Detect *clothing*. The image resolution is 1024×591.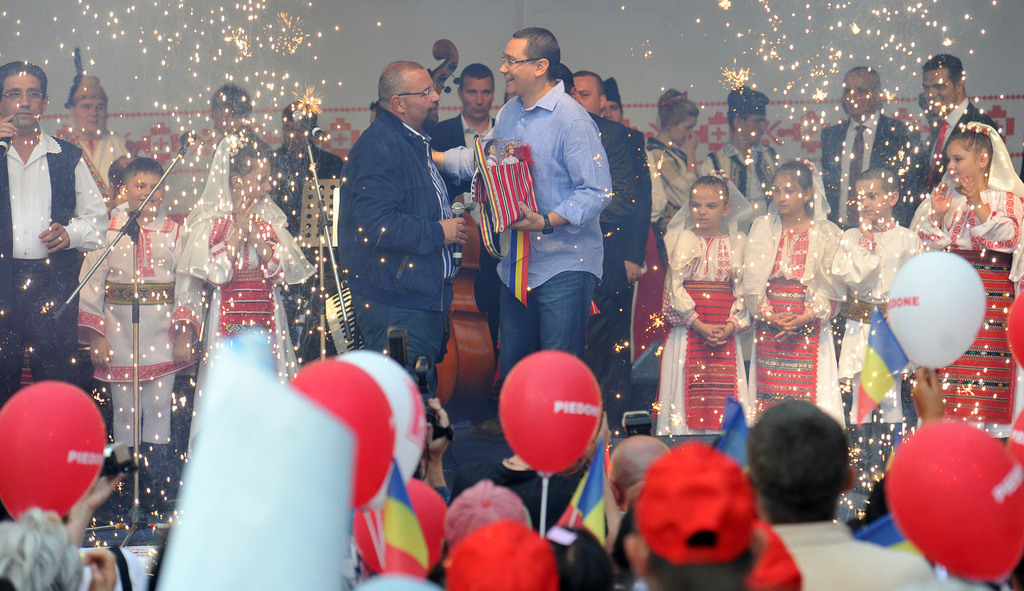
l=710, t=134, r=774, b=205.
